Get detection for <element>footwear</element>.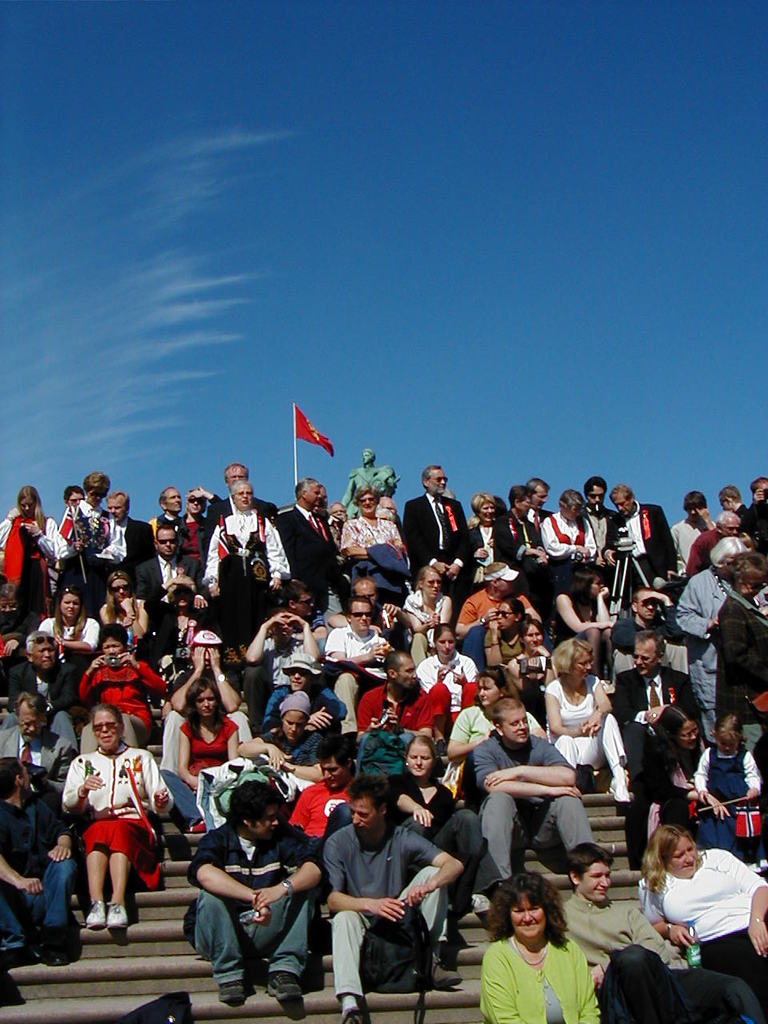
Detection: Rect(217, 978, 245, 1004).
